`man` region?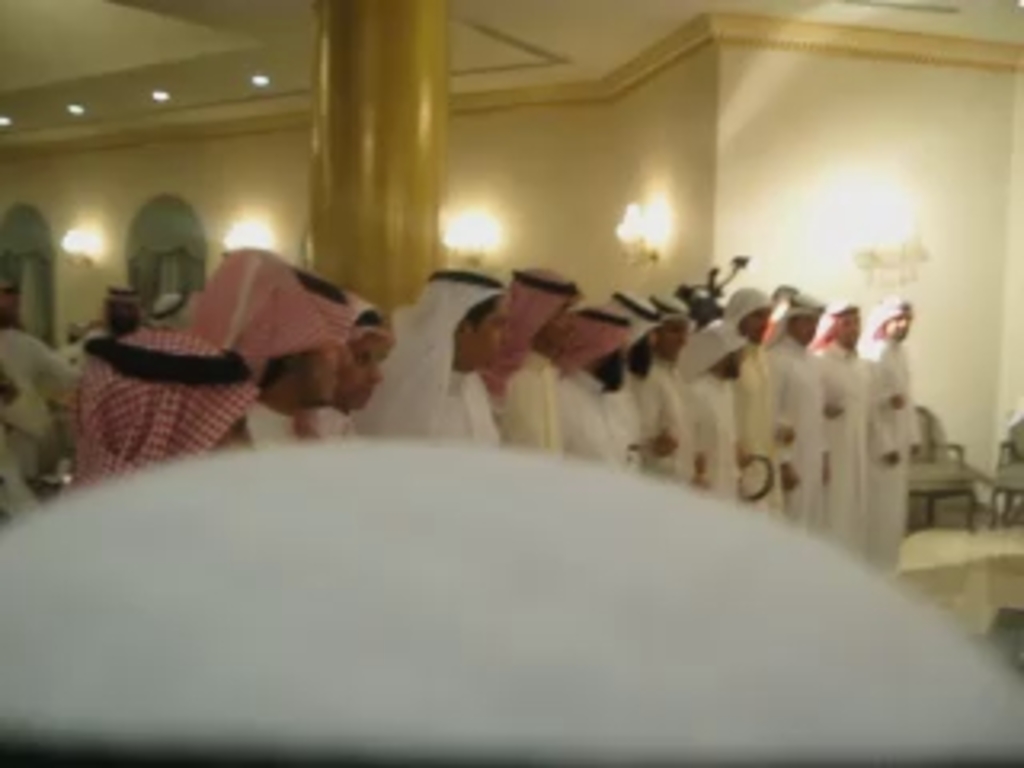
rect(157, 291, 186, 330)
